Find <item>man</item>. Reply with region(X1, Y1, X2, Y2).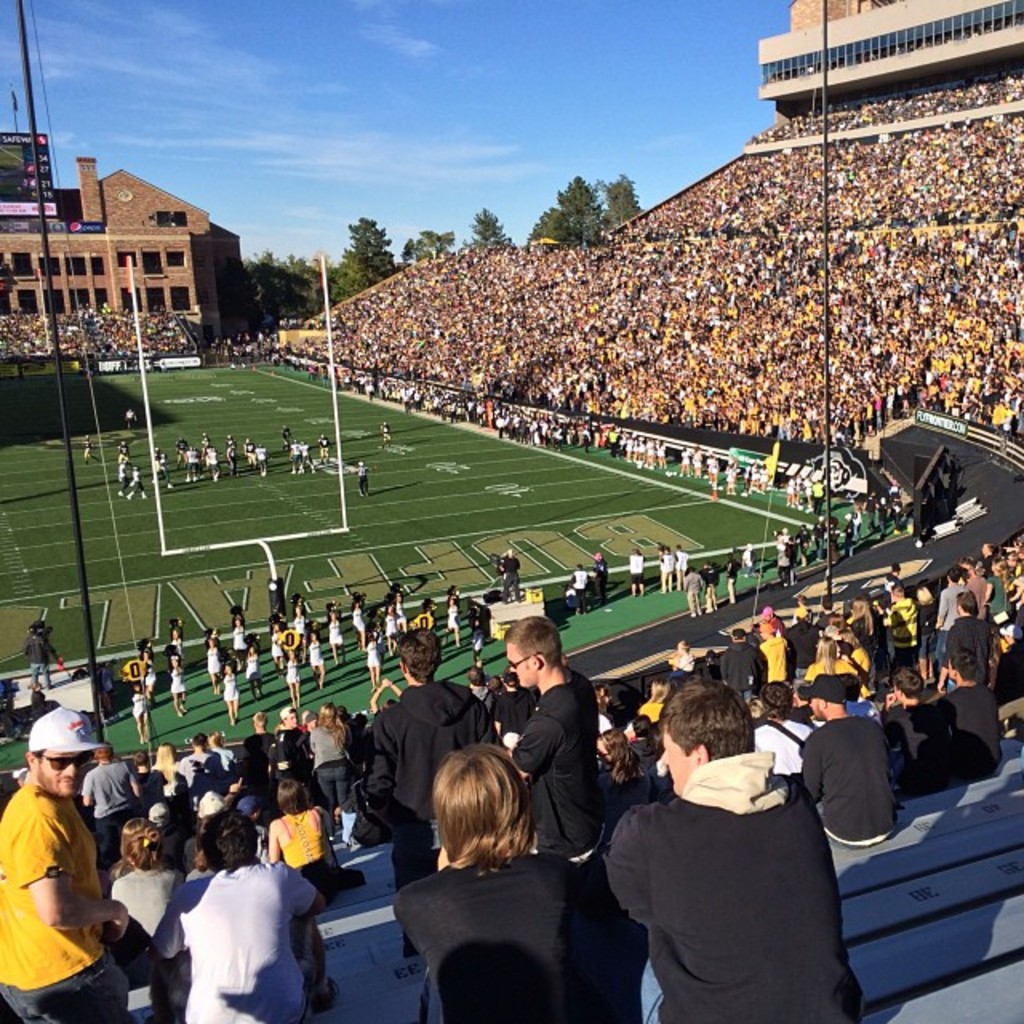
region(629, 547, 643, 595).
